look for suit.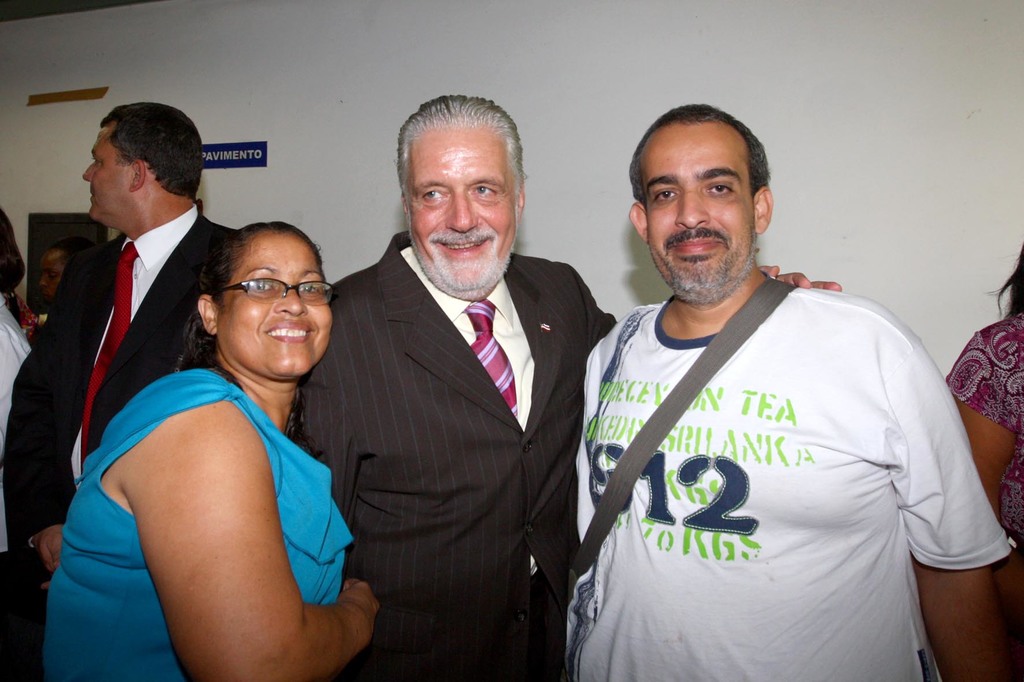
Found: pyautogui.locateOnScreen(0, 201, 255, 632).
